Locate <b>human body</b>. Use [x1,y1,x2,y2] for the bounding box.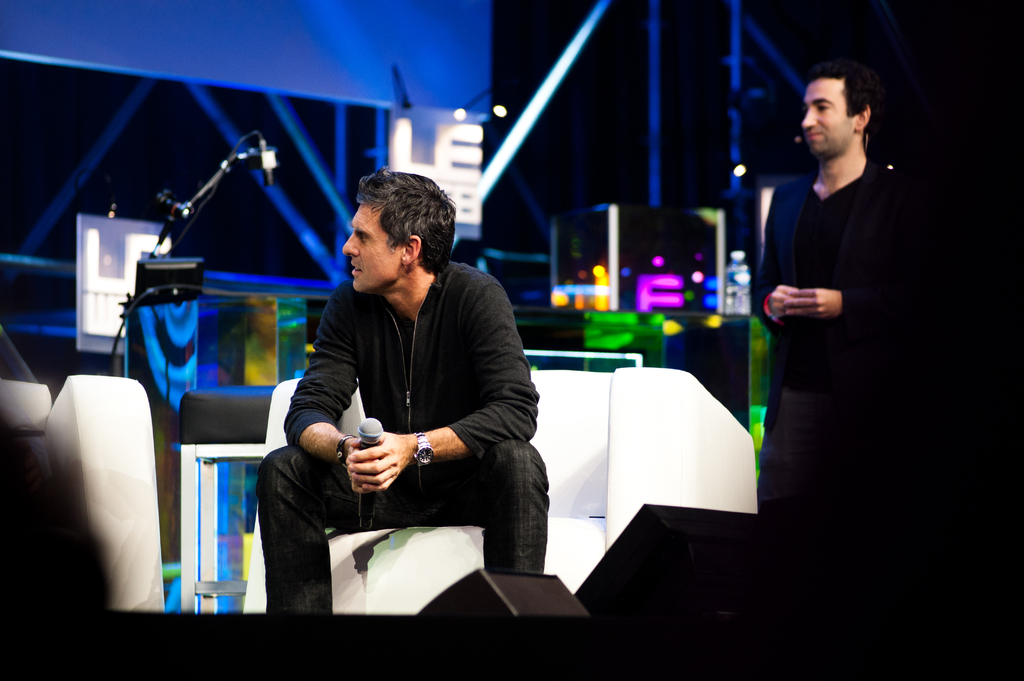
[759,62,902,499].
